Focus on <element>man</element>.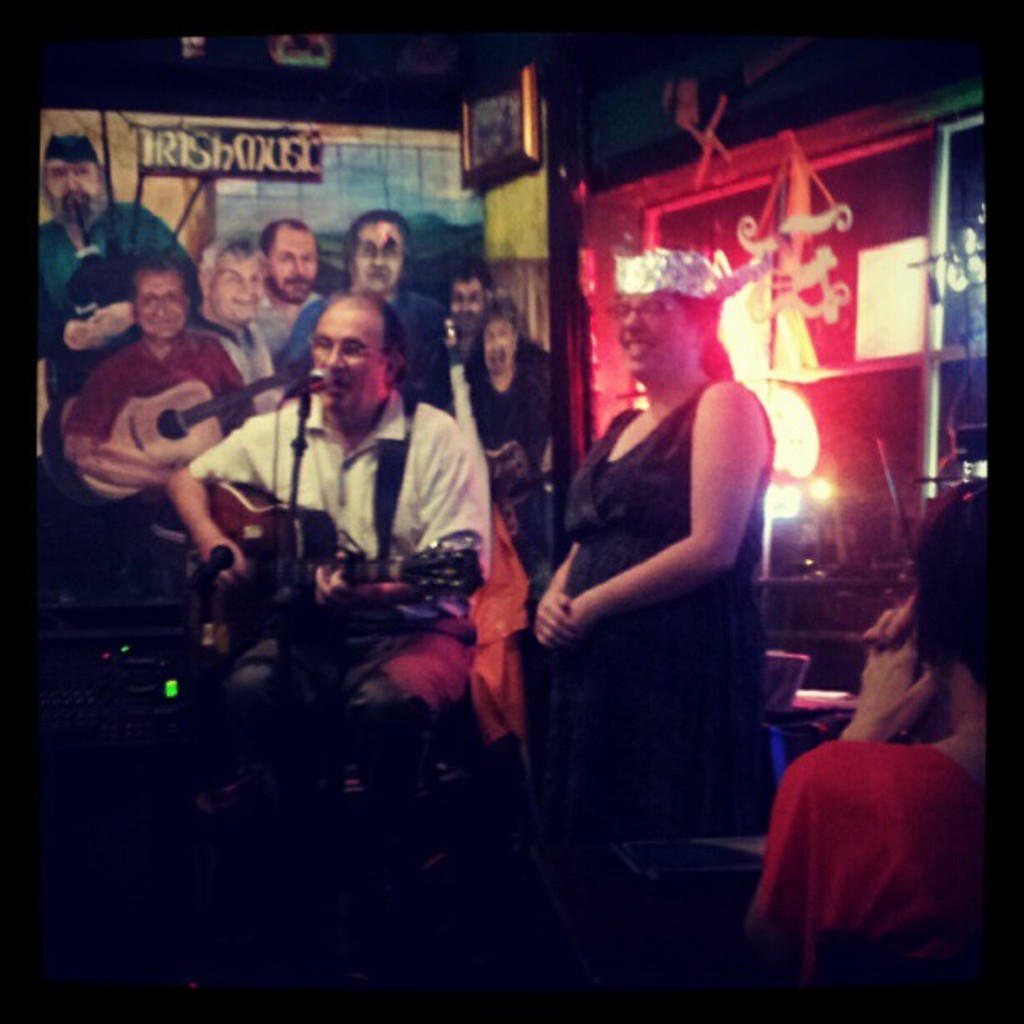
Focused at BBox(151, 276, 509, 823).
